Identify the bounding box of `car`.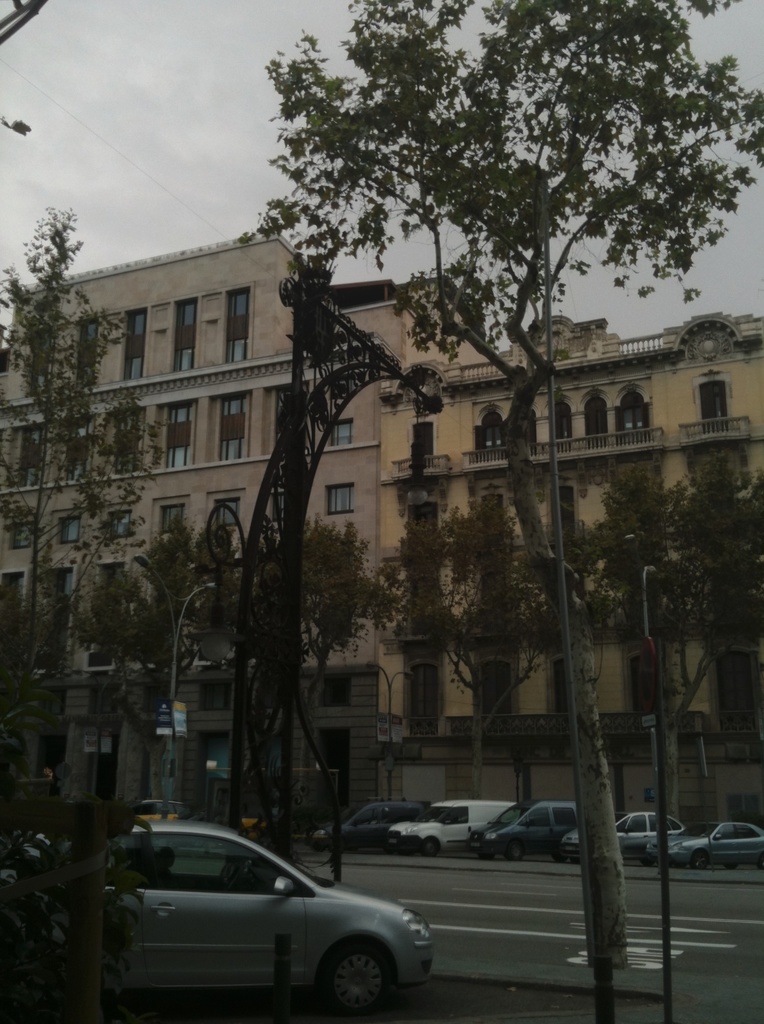
x1=8 y1=821 x2=434 y2=1023.
